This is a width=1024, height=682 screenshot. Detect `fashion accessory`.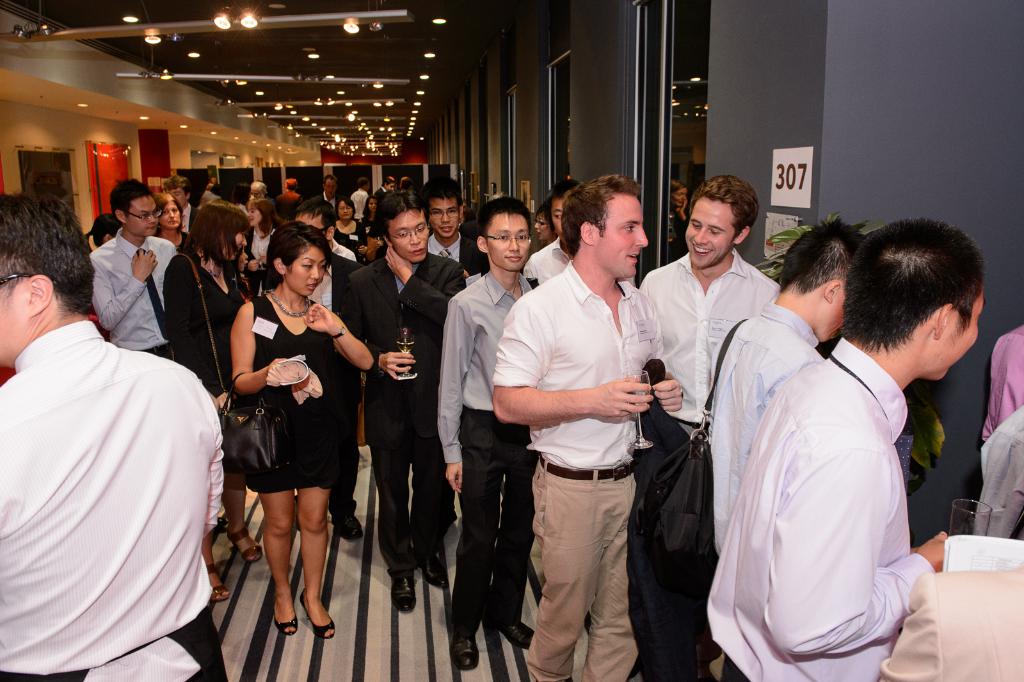
[420, 544, 447, 588].
